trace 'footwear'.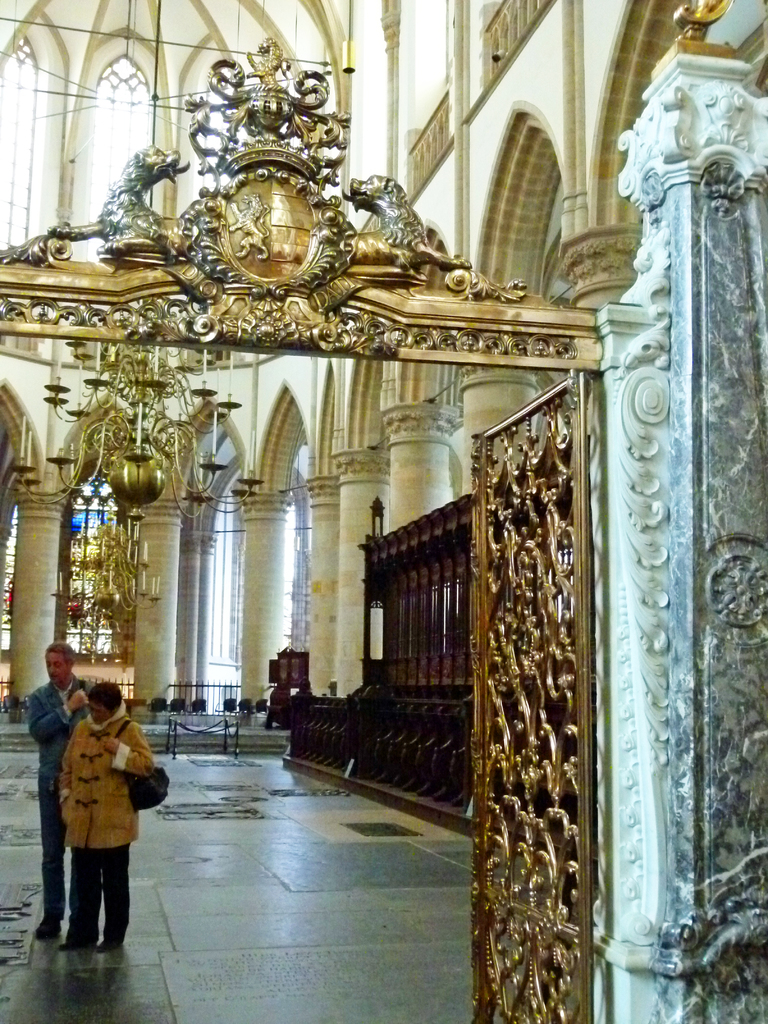
Traced to 58, 923, 89, 953.
